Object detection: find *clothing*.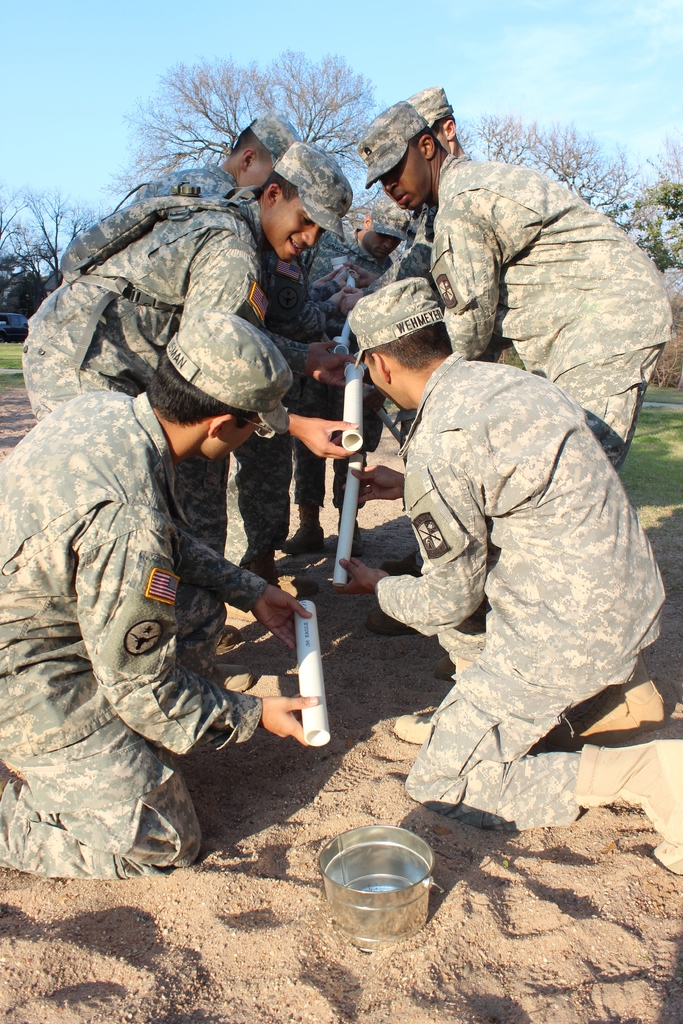
bbox=(306, 213, 403, 505).
